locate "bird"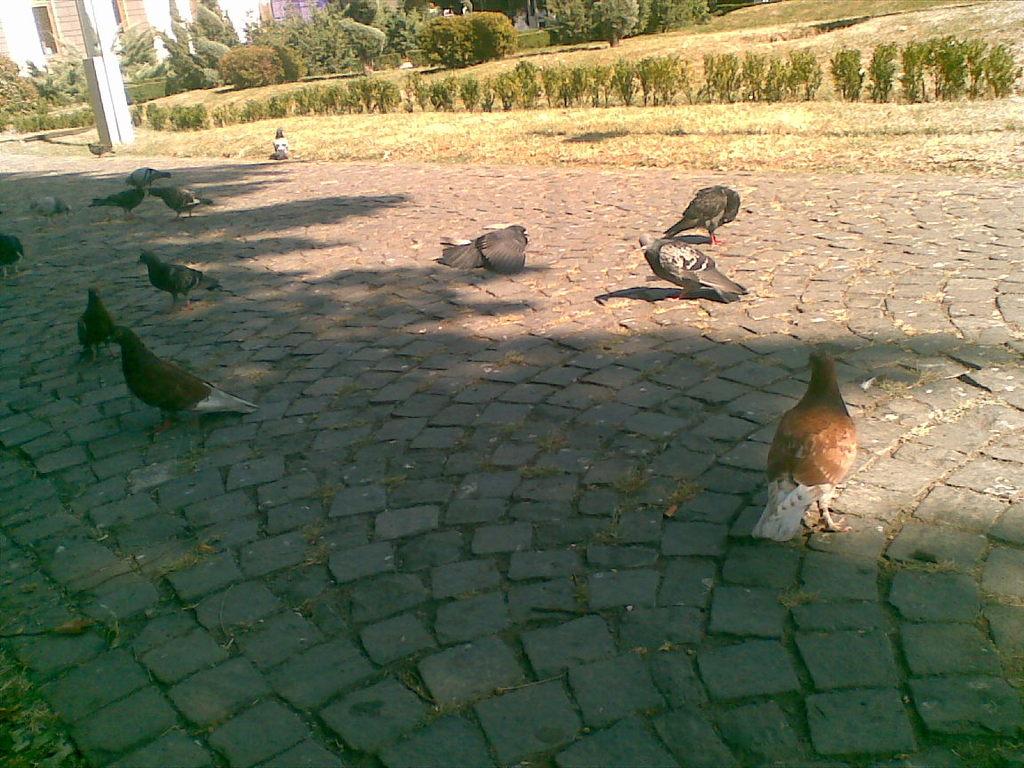
bbox=(124, 164, 172, 188)
